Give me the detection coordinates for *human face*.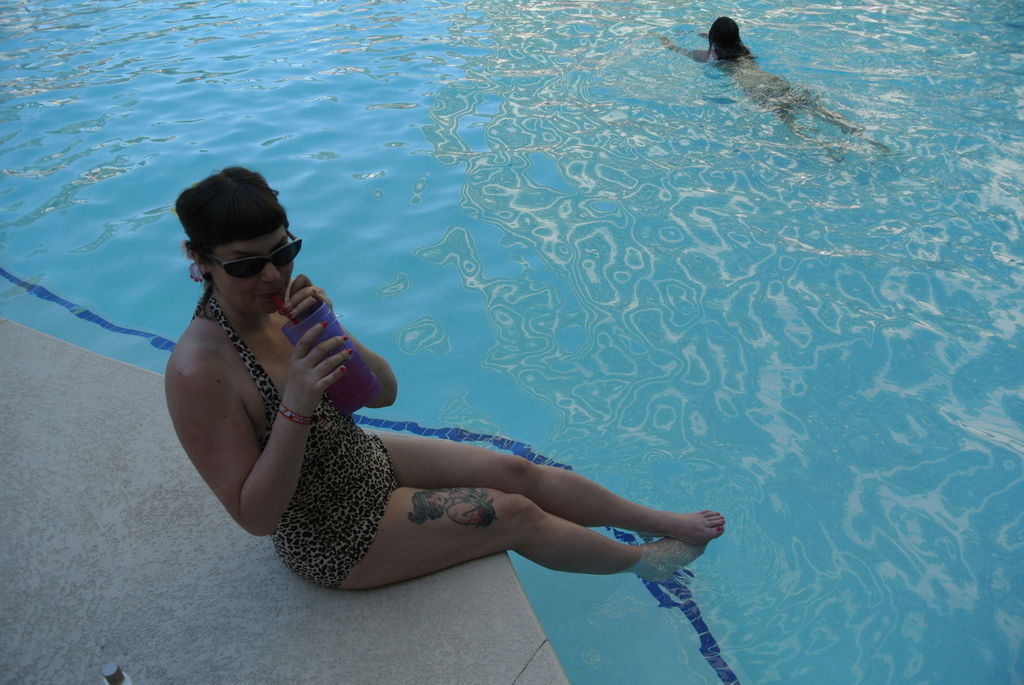
left=216, top=219, right=292, bottom=310.
